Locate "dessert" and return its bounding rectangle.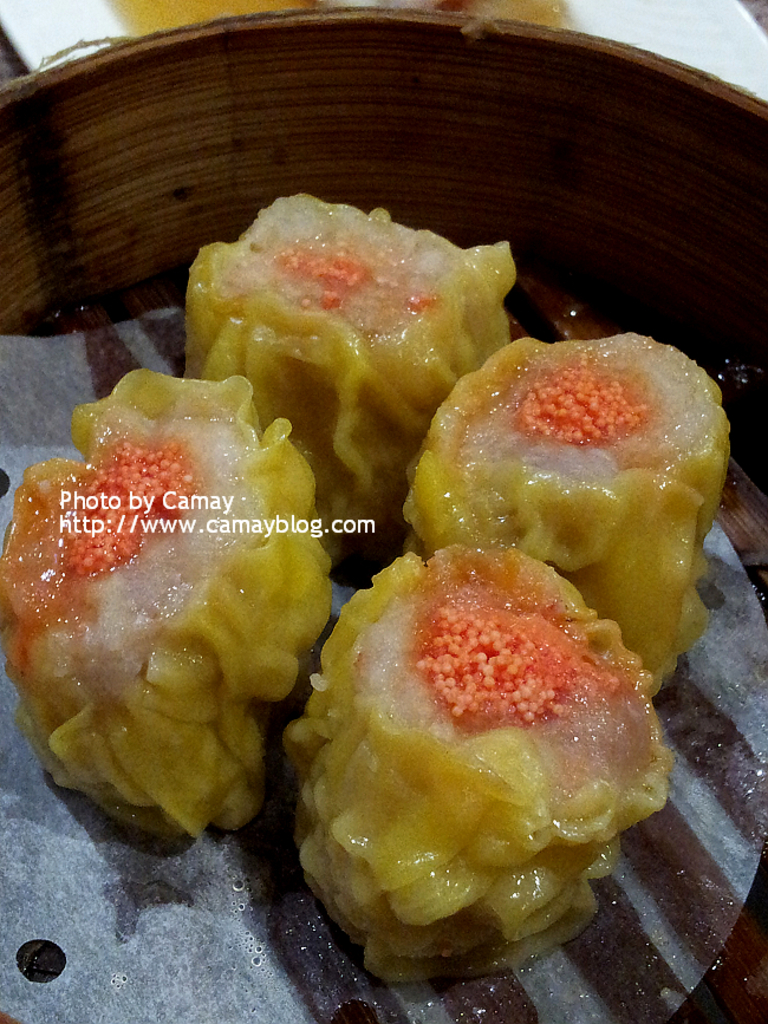
<region>402, 328, 733, 699</region>.
